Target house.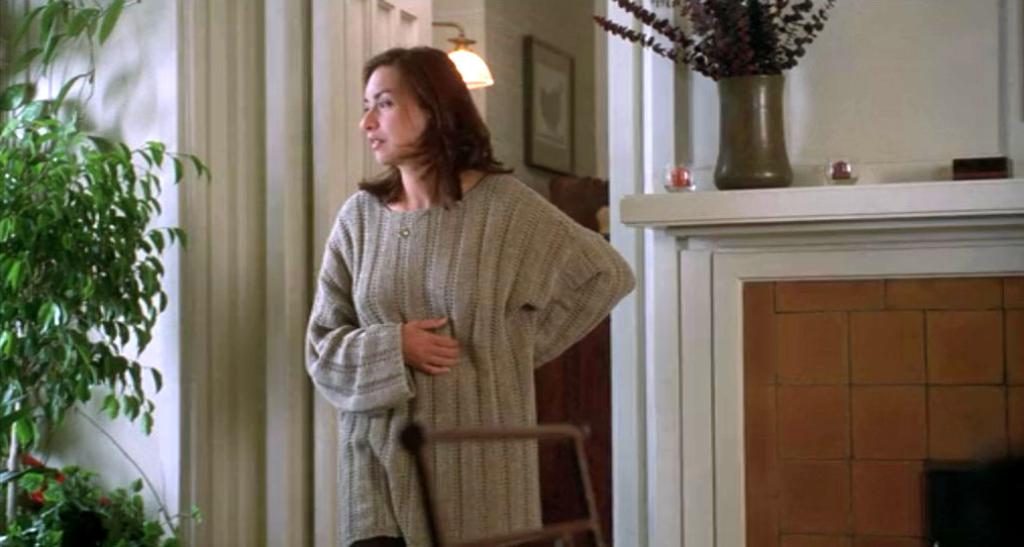
Target region: (x1=0, y1=0, x2=1023, y2=546).
